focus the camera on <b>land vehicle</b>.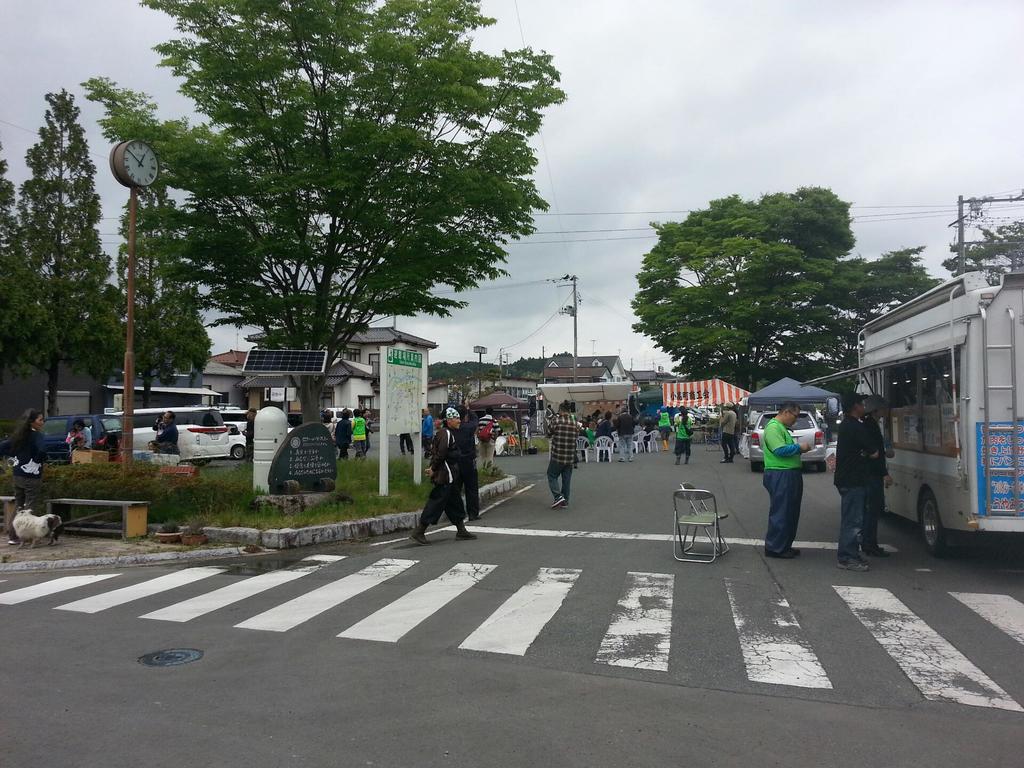
Focus region: (x1=89, y1=406, x2=229, y2=467).
